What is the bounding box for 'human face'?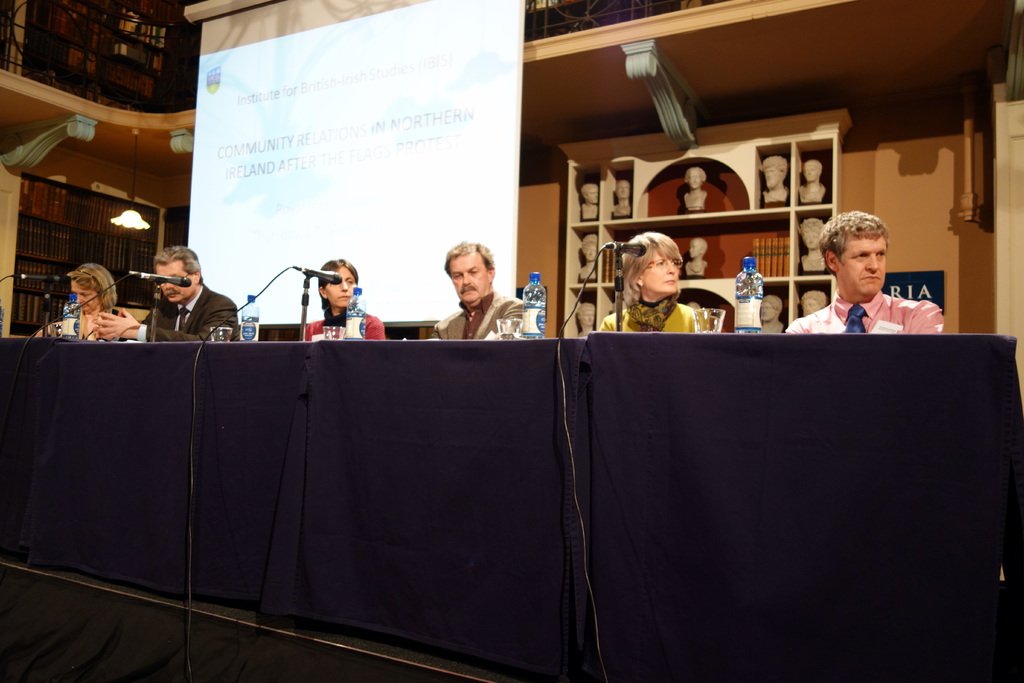
<bbox>840, 229, 886, 297</bbox>.
